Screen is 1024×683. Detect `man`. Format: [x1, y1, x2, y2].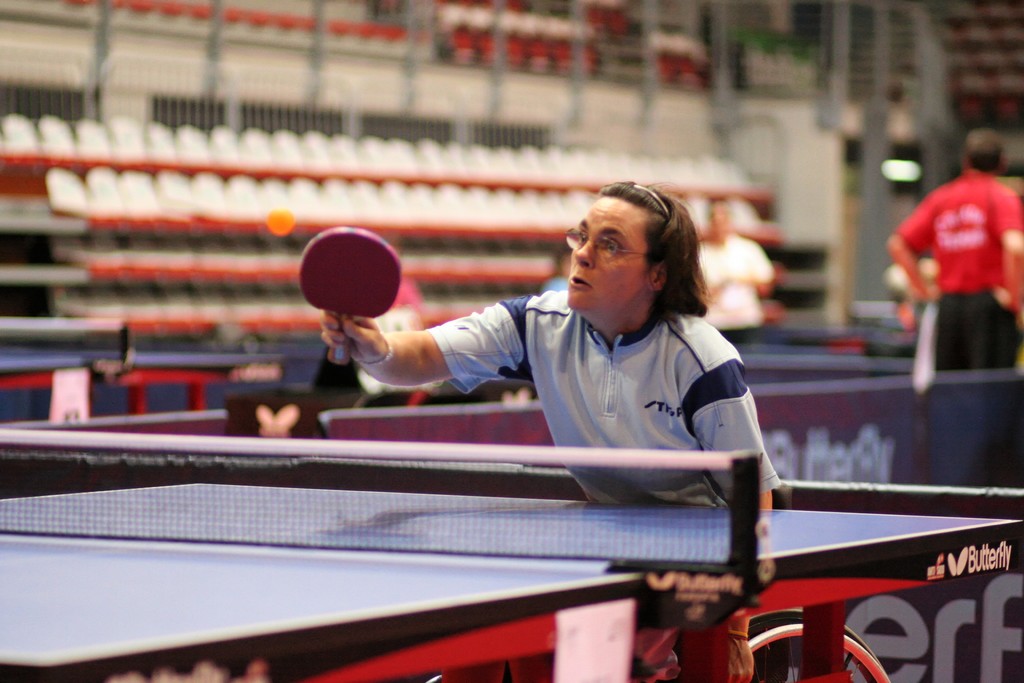
[700, 195, 770, 332].
